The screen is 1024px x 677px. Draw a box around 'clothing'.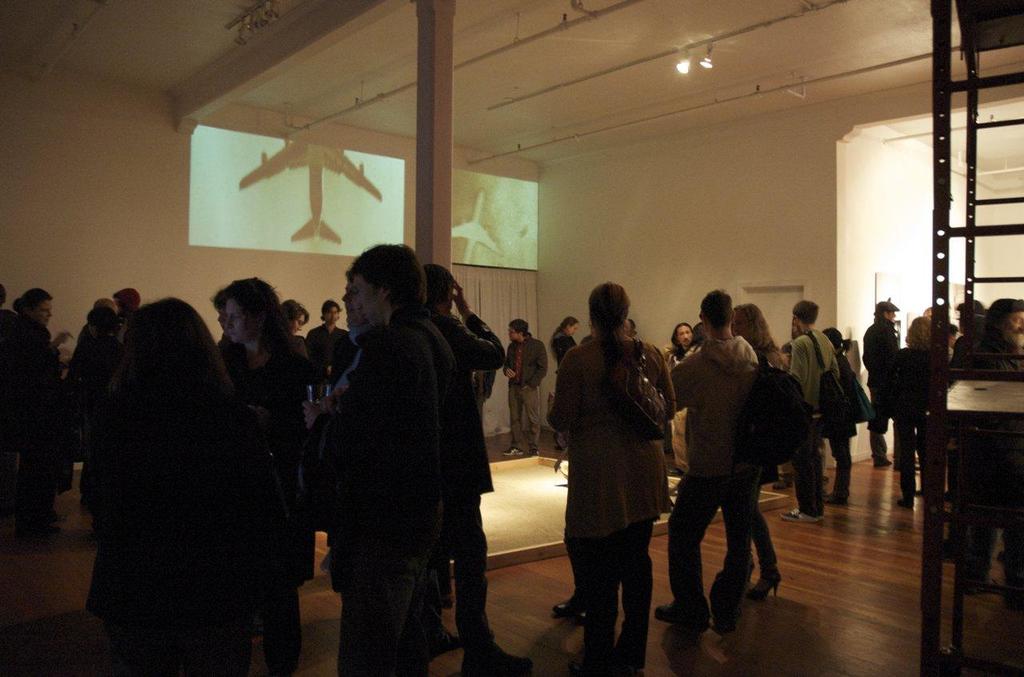
x1=792, y1=334, x2=841, y2=518.
